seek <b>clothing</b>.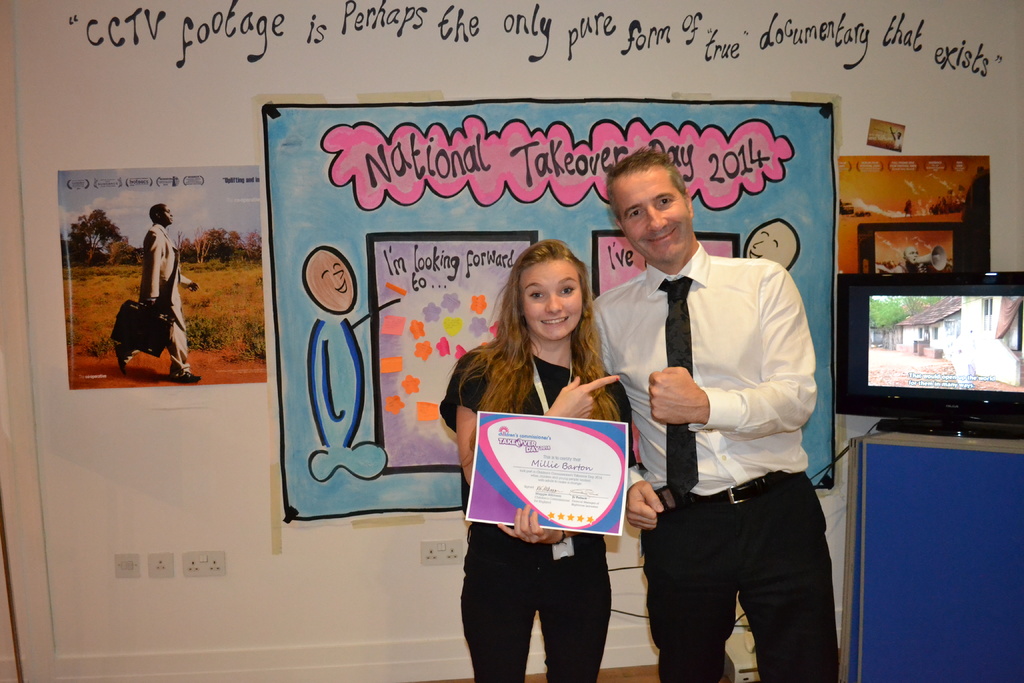
(x1=427, y1=338, x2=646, y2=682).
